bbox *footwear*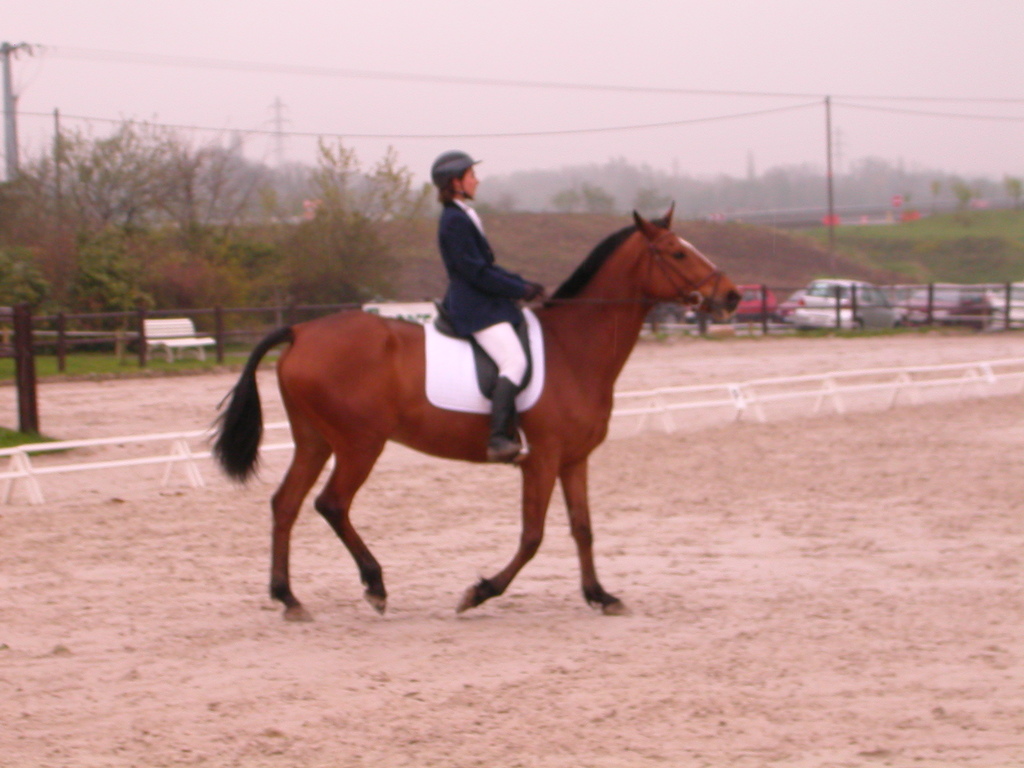
488:375:525:454
